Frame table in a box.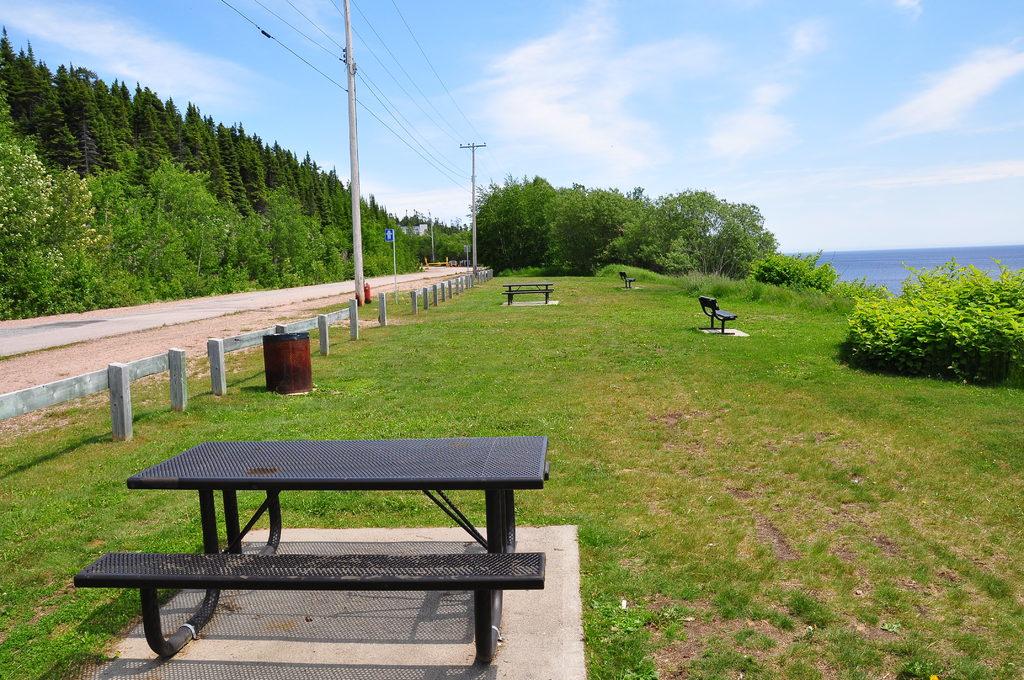
x1=99, y1=464, x2=558, y2=658.
